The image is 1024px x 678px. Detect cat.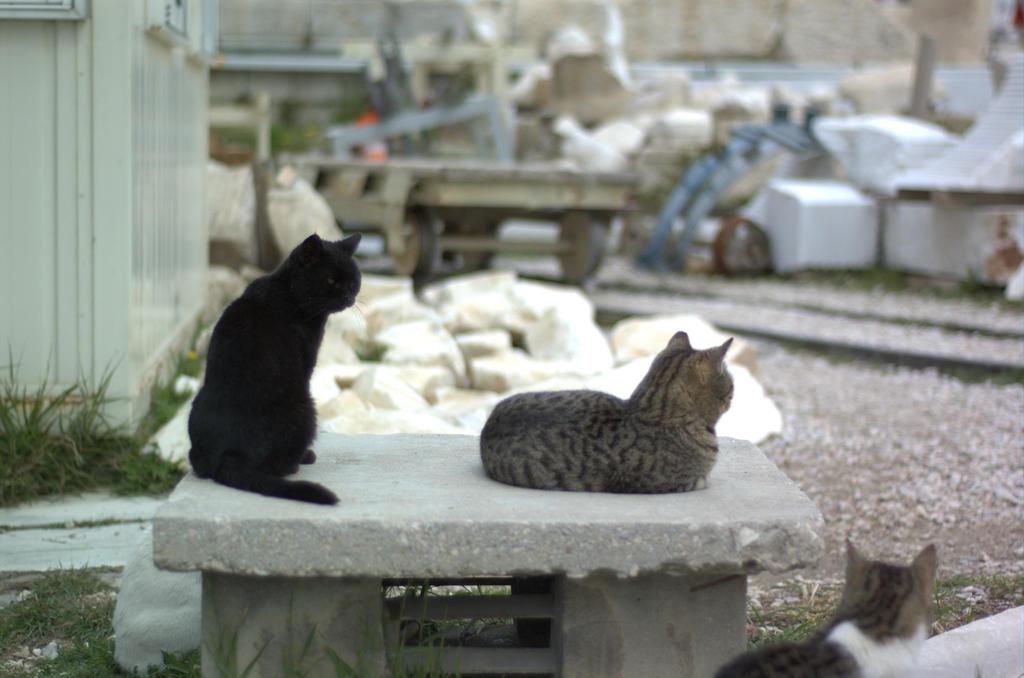
Detection: region(184, 232, 361, 503).
